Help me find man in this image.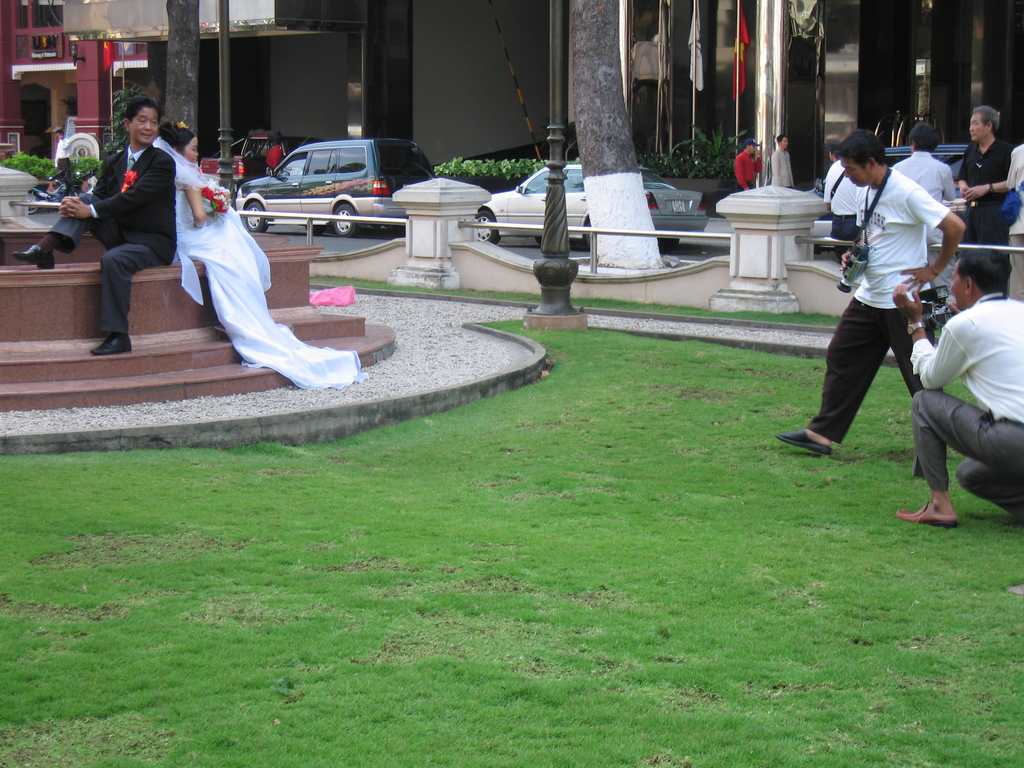
Found it: [13, 96, 176, 355].
